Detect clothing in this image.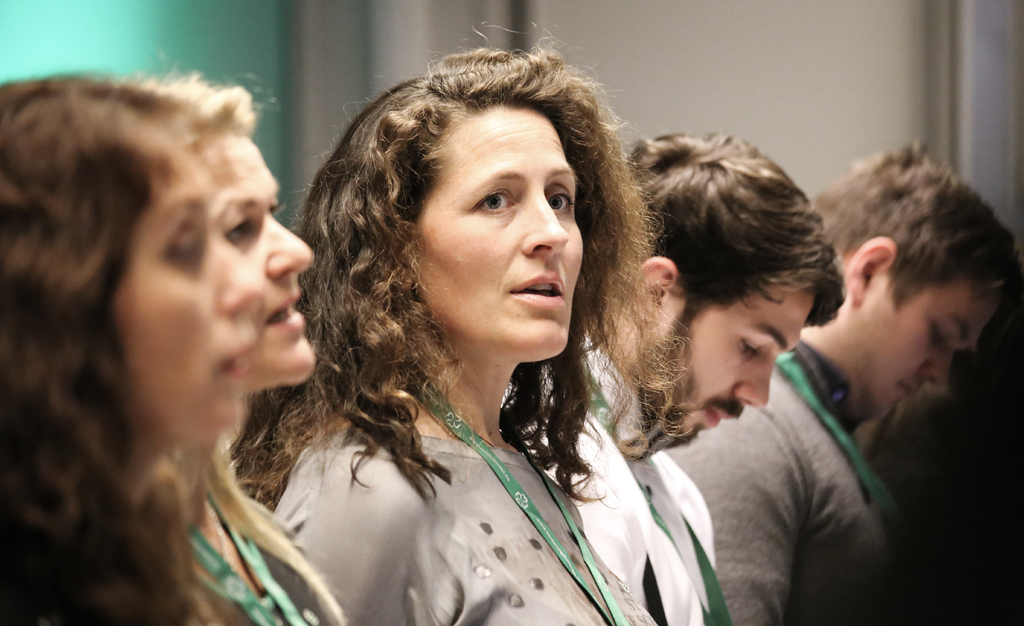
Detection: 271 399 675 622.
